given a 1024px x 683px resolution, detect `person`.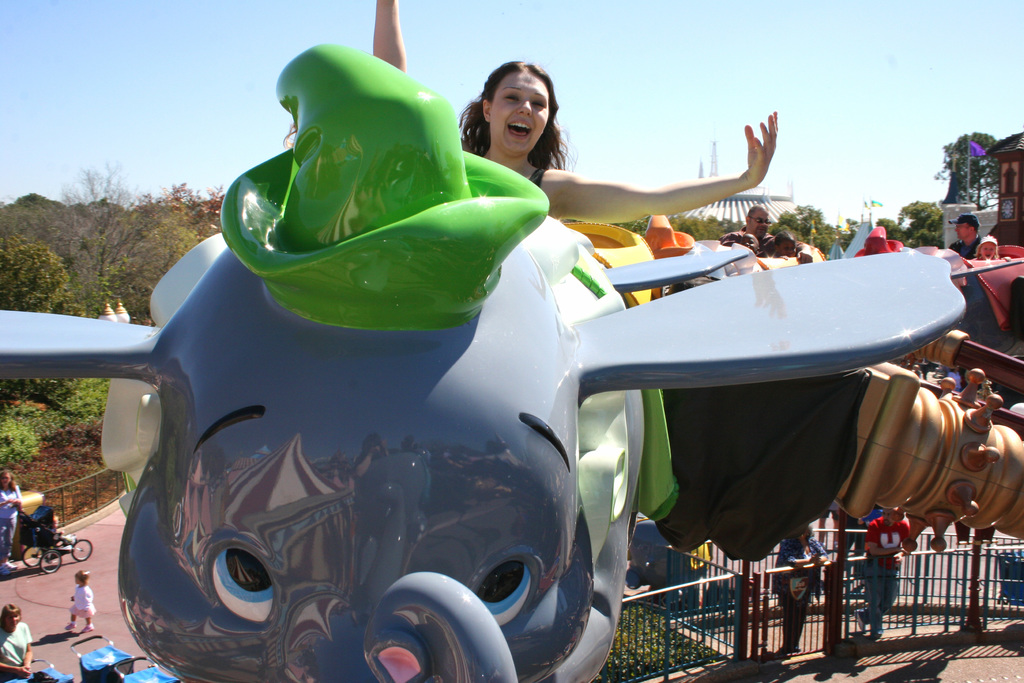
[left=819, top=504, right=840, bottom=551].
